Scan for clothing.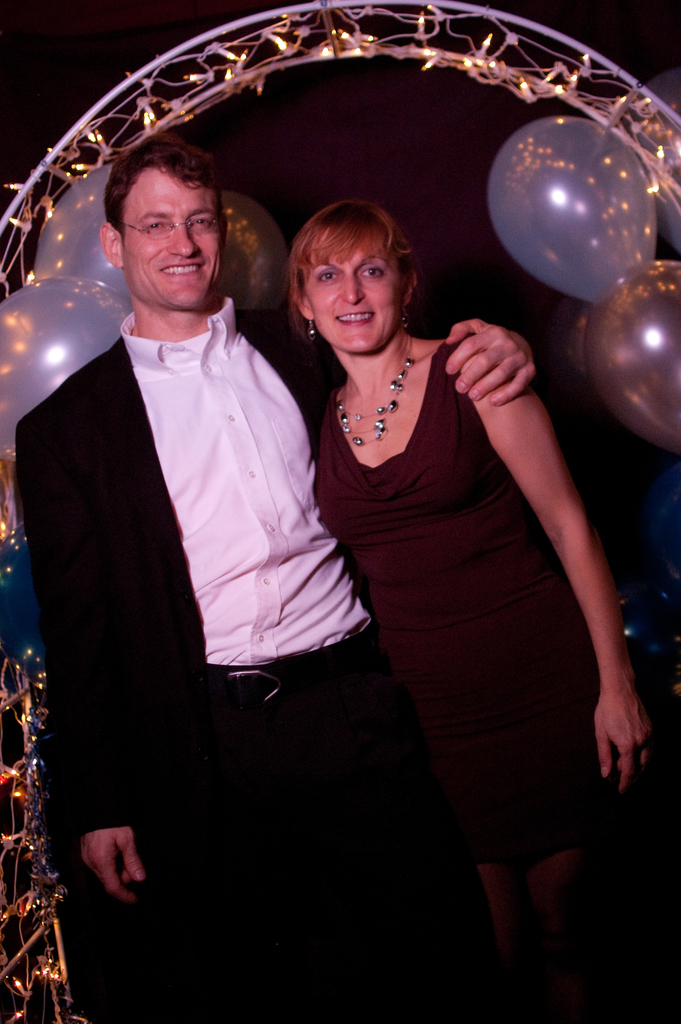
Scan result: region(283, 273, 680, 1009).
